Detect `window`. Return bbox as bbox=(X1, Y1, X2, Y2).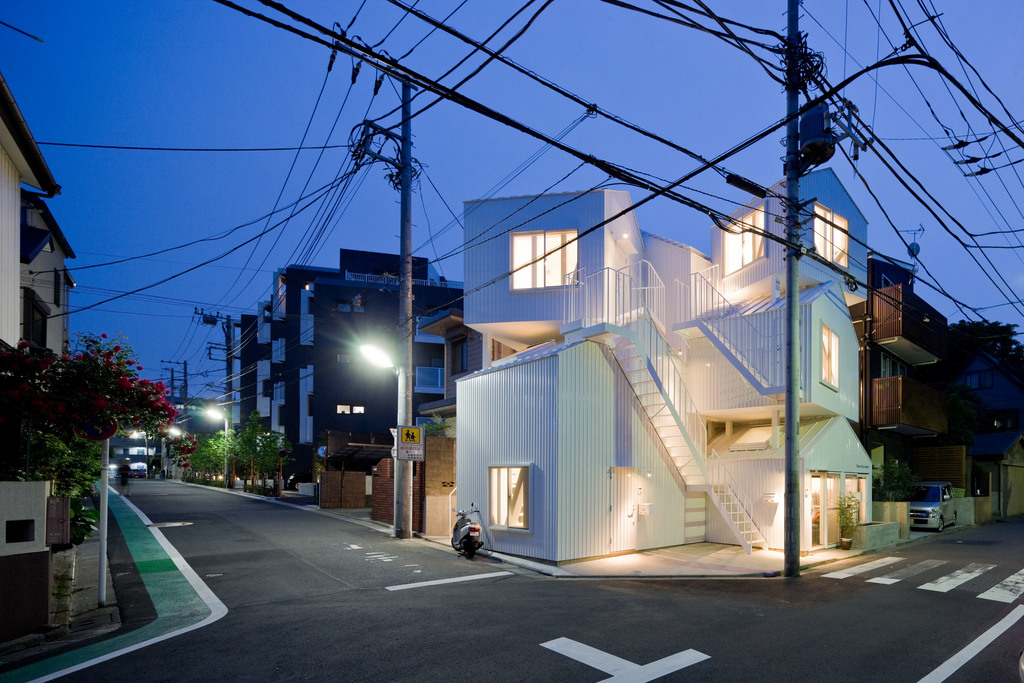
bbox=(824, 325, 843, 395).
